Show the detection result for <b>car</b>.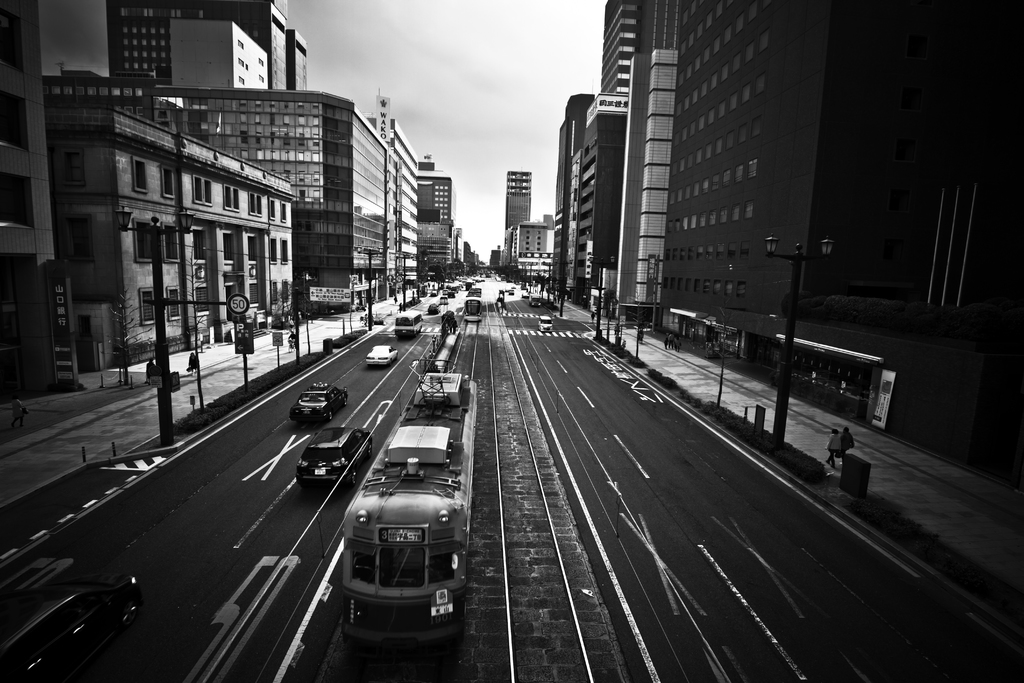
detection(359, 340, 401, 372).
